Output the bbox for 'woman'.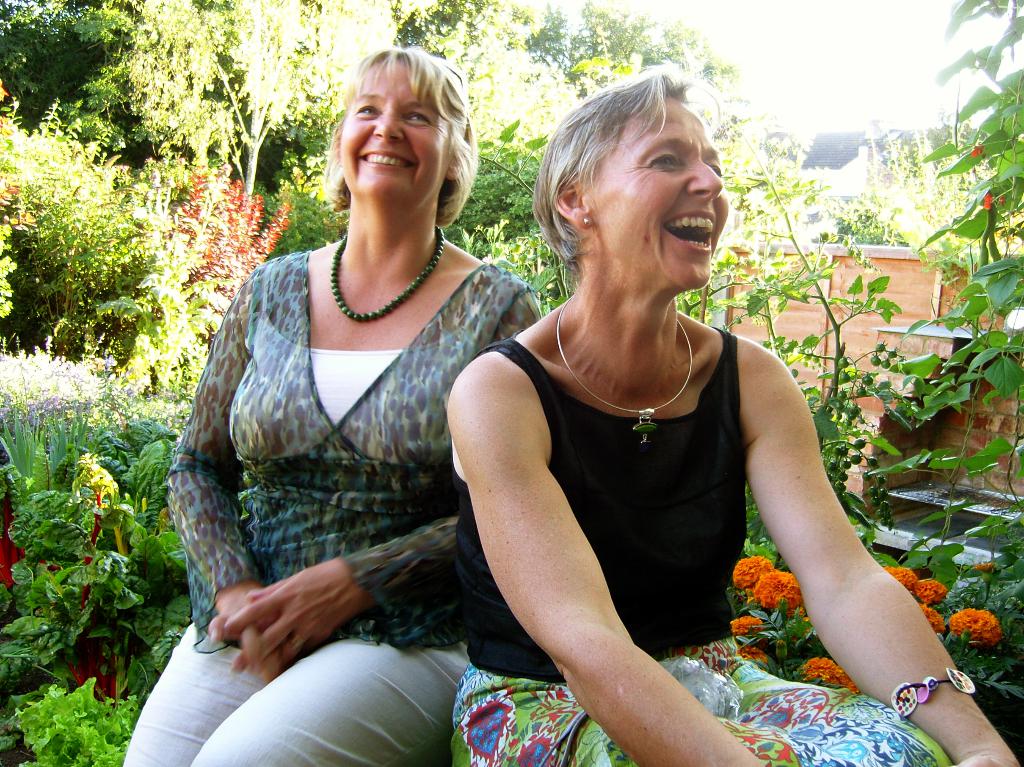
438,71,1018,766.
